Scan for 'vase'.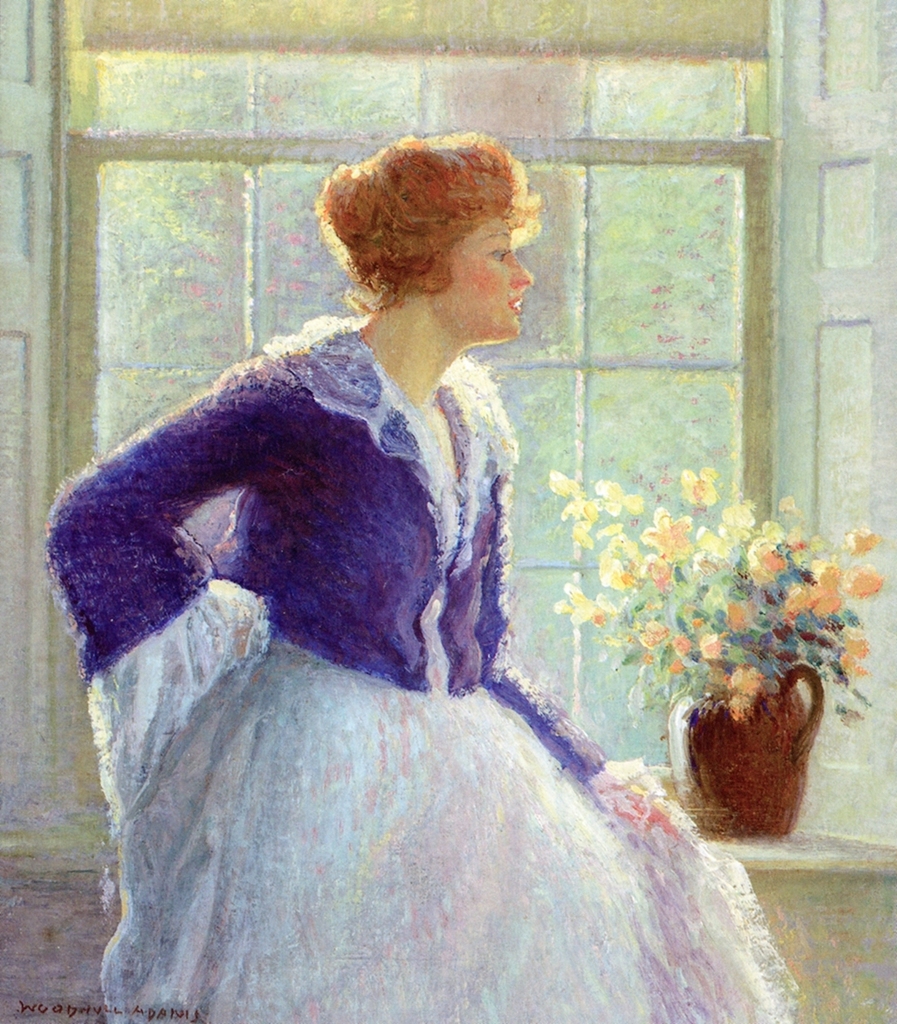
Scan result: bbox=[665, 655, 829, 838].
